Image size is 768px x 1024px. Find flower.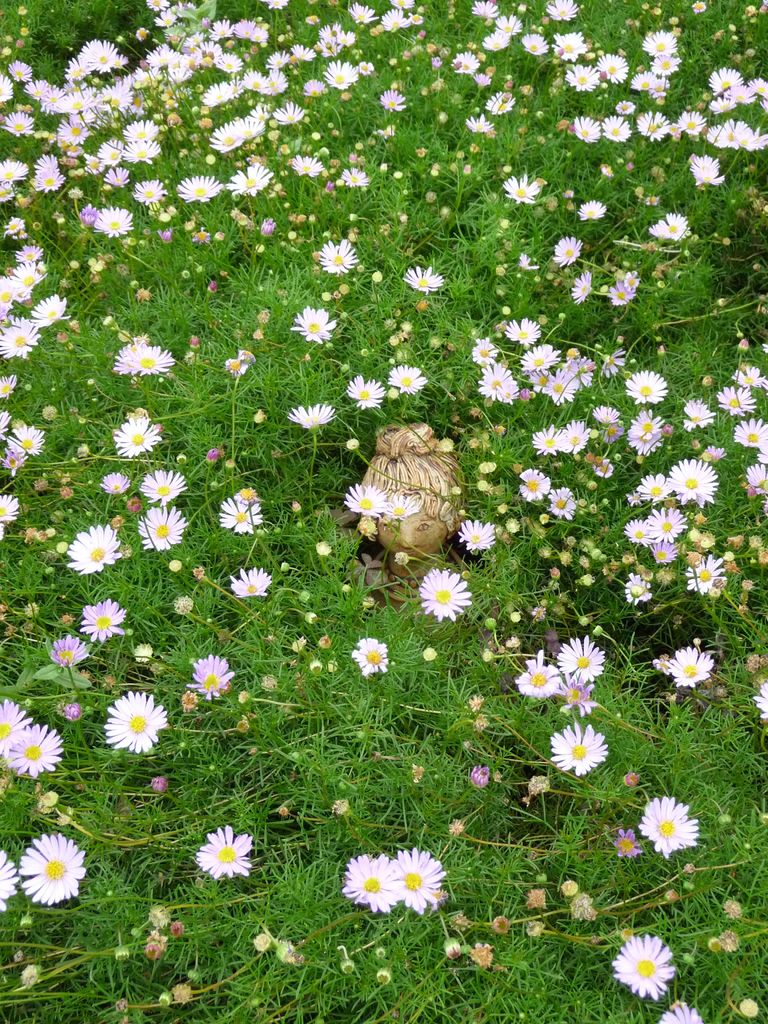
bbox=[520, 32, 547, 52].
